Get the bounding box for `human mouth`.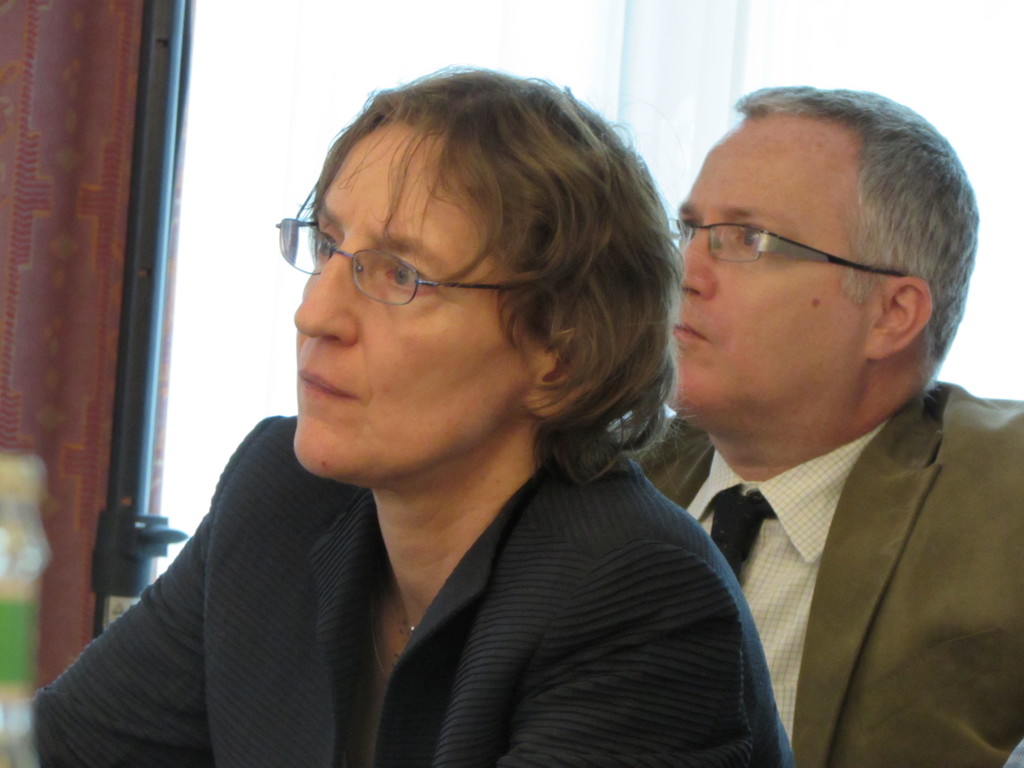
(305, 371, 352, 397).
